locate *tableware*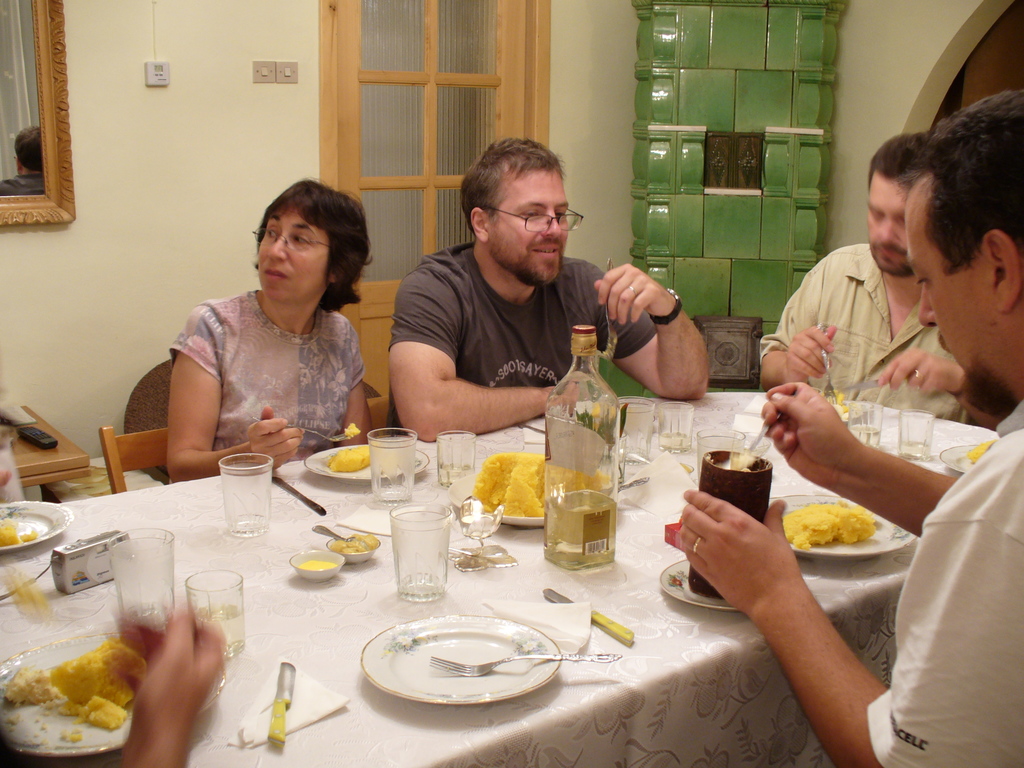
x1=113 y1=527 x2=175 y2=634
